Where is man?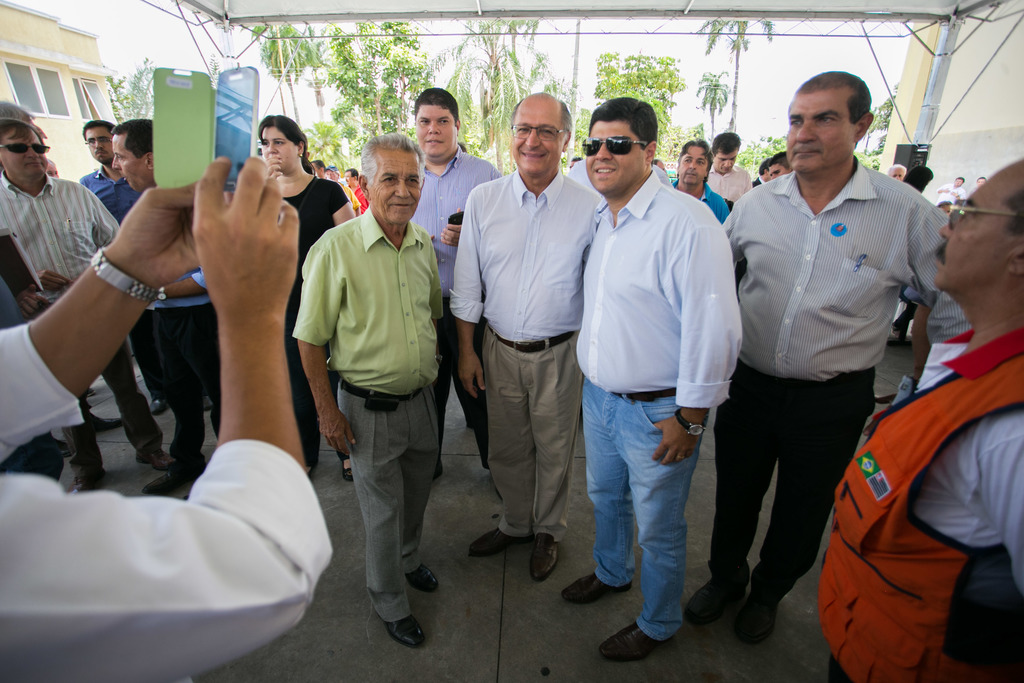
<region>111, 120, 221, 494</region>.
